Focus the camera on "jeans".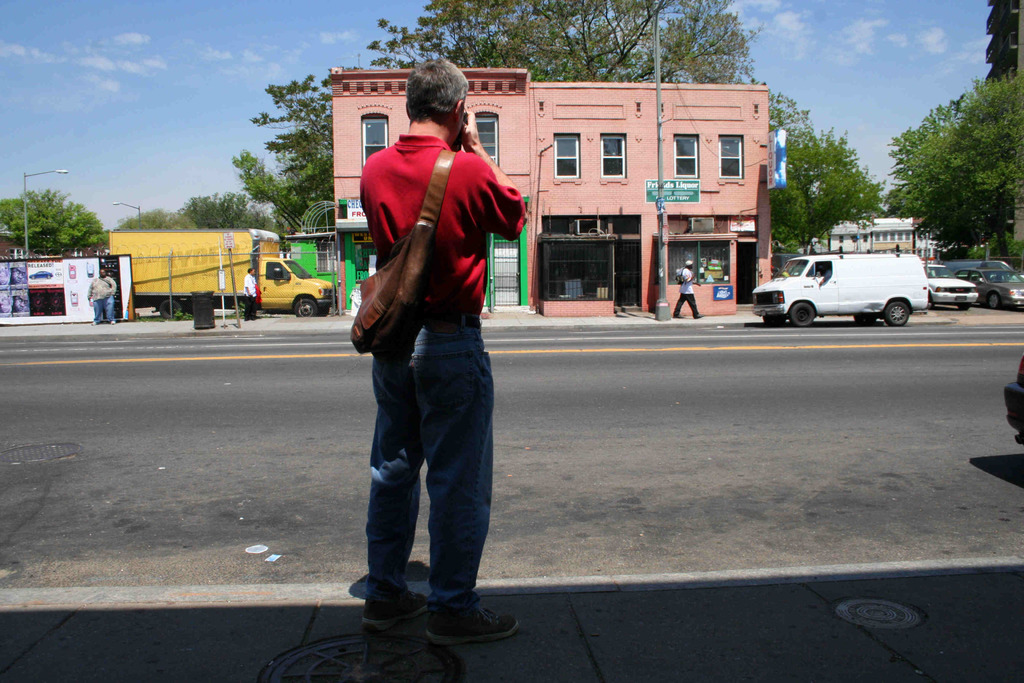
Focus region: rect(89, 295, 115, 321).
